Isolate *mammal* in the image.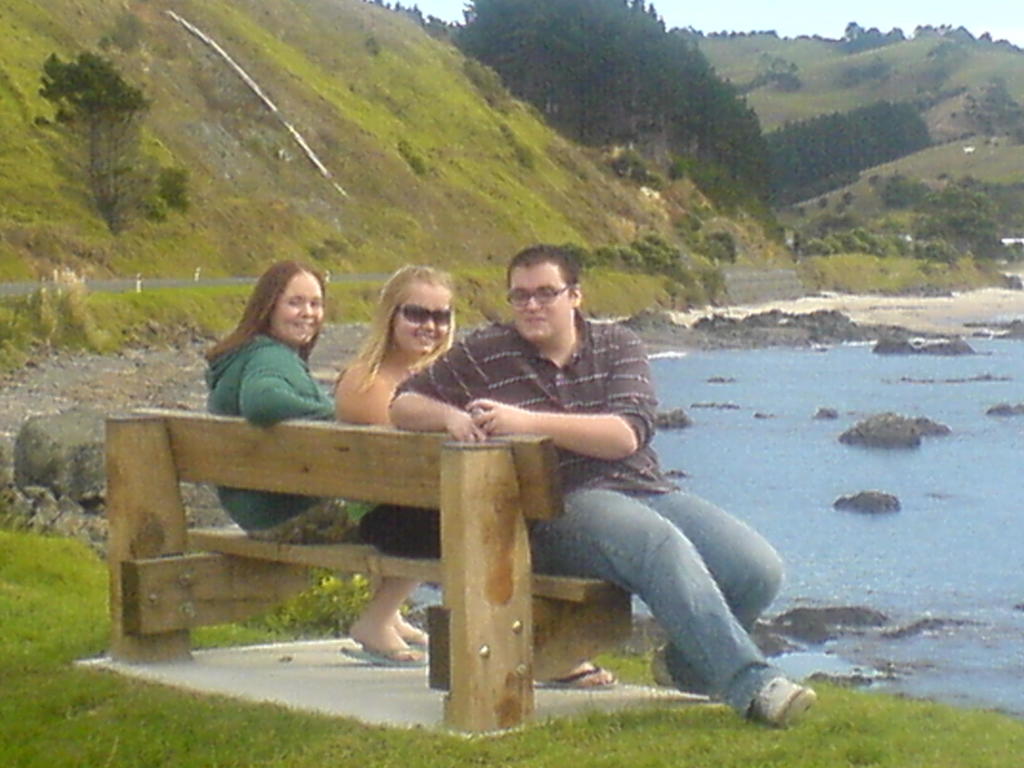
Isolated region: (left=332, top=265, right=618, bottom=687).
